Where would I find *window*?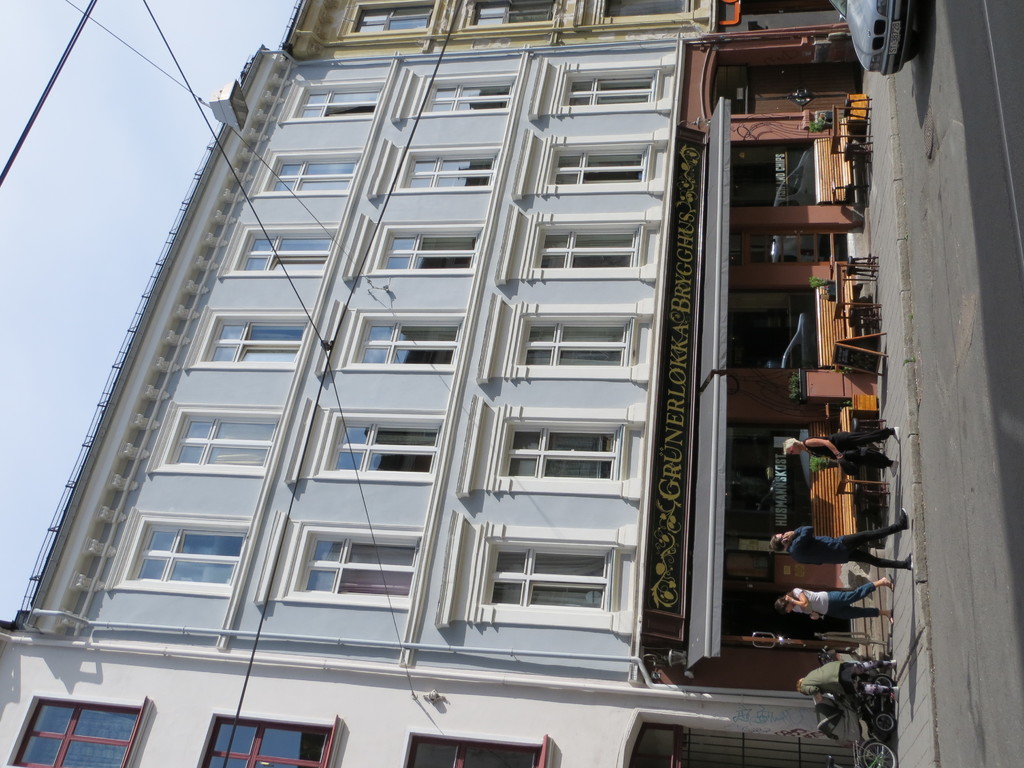
At crop(314, 299, 468, 376).
